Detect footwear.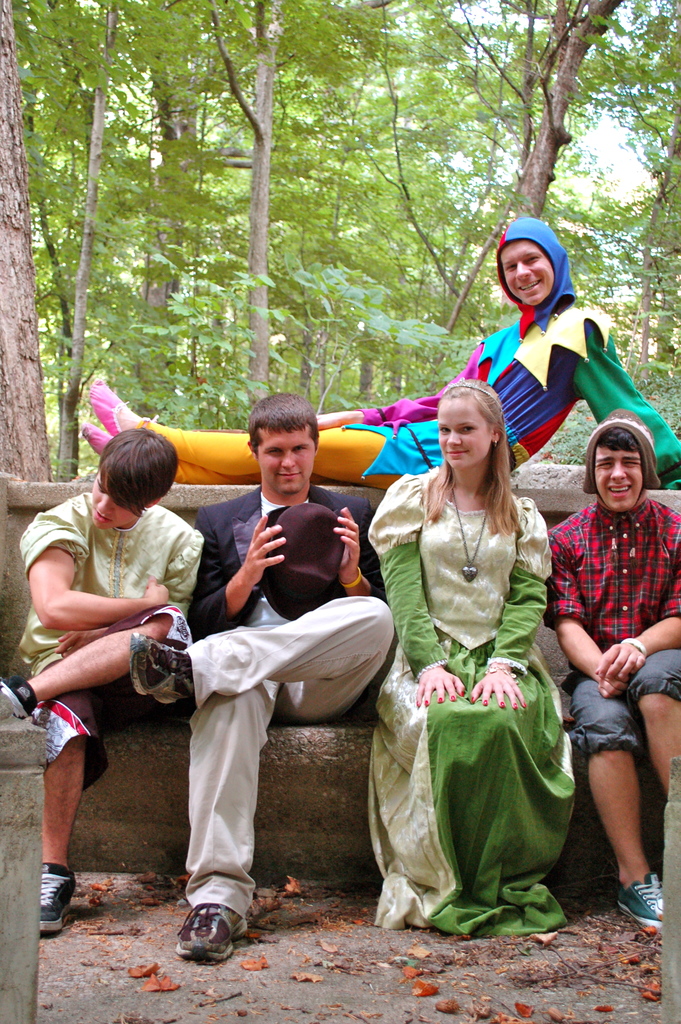
Detected at [126,630,195,712].
